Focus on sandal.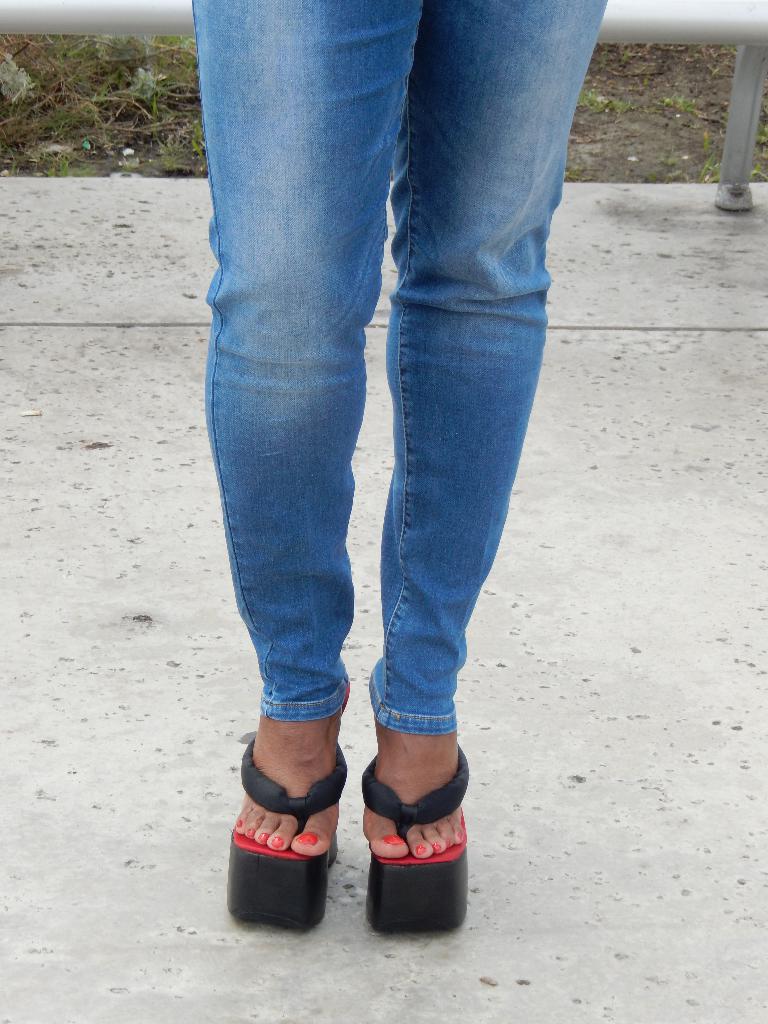
Focused at detection(353, 743, 462, 939).
